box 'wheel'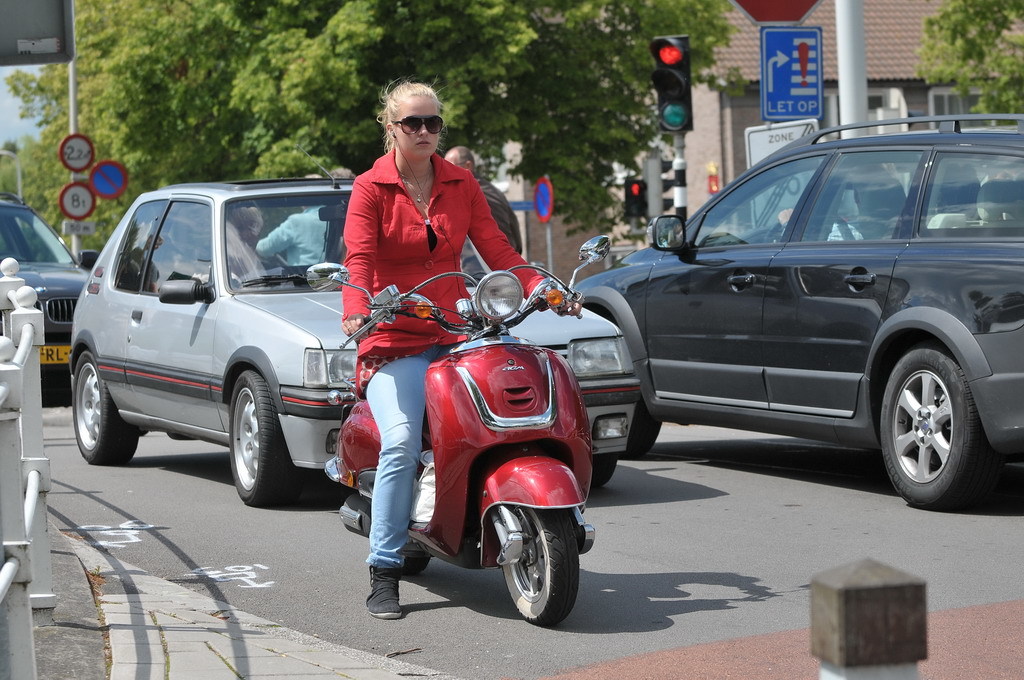
crop(592, 456, 621, 494)
